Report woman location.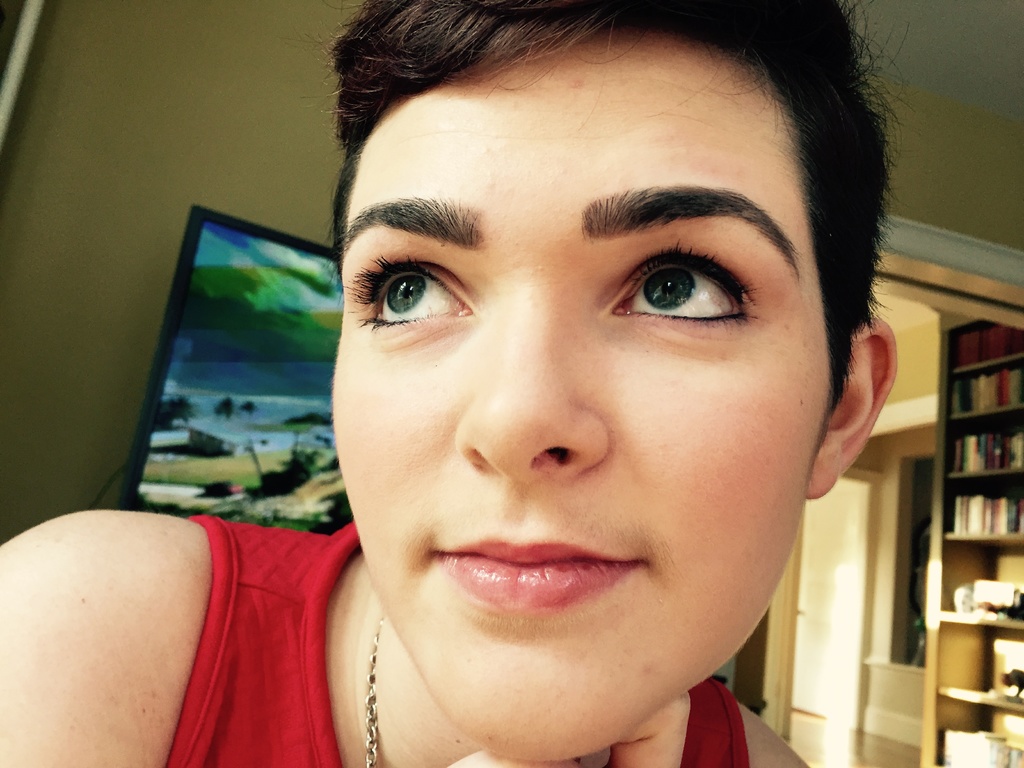
Report: BBox(0, 0, 902, 767).
